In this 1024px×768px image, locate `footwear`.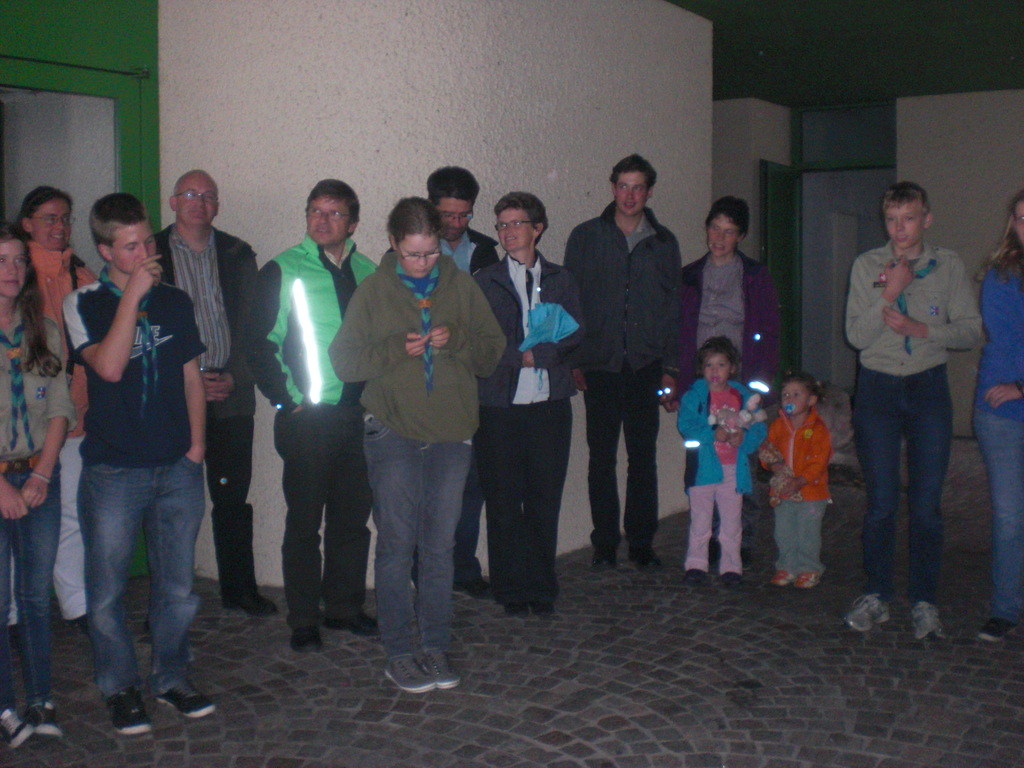
Bounding box: left=321, top=614, right=381, bottom=638.
